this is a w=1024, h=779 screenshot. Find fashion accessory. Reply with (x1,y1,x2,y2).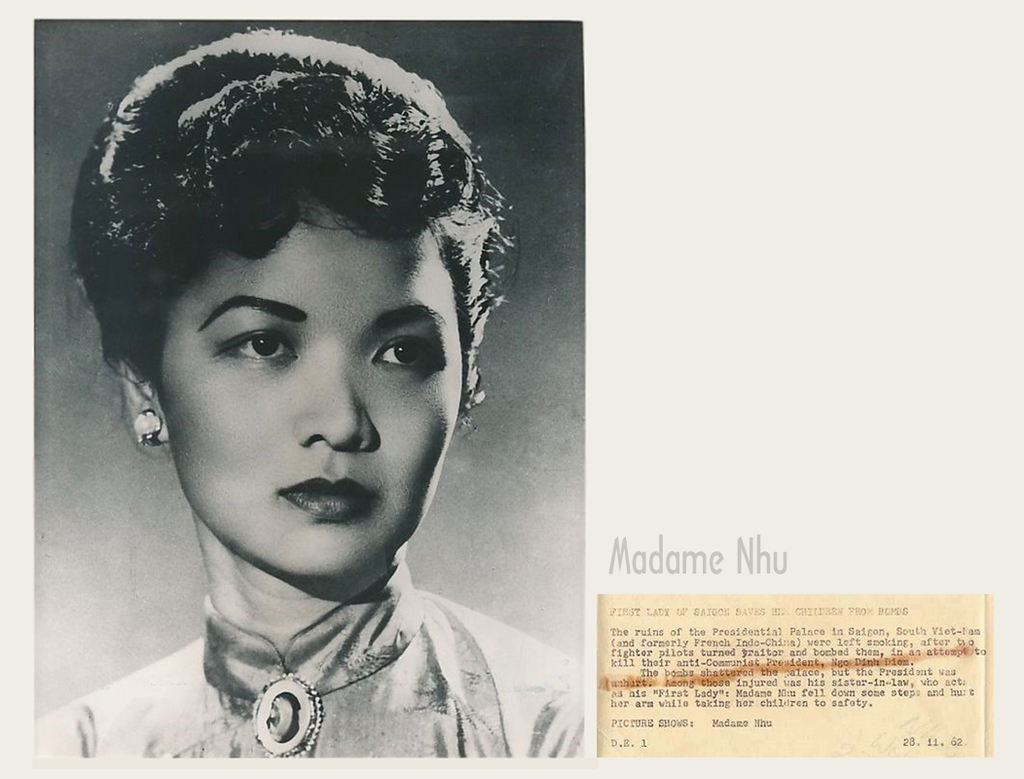
(463,372,491,421).
